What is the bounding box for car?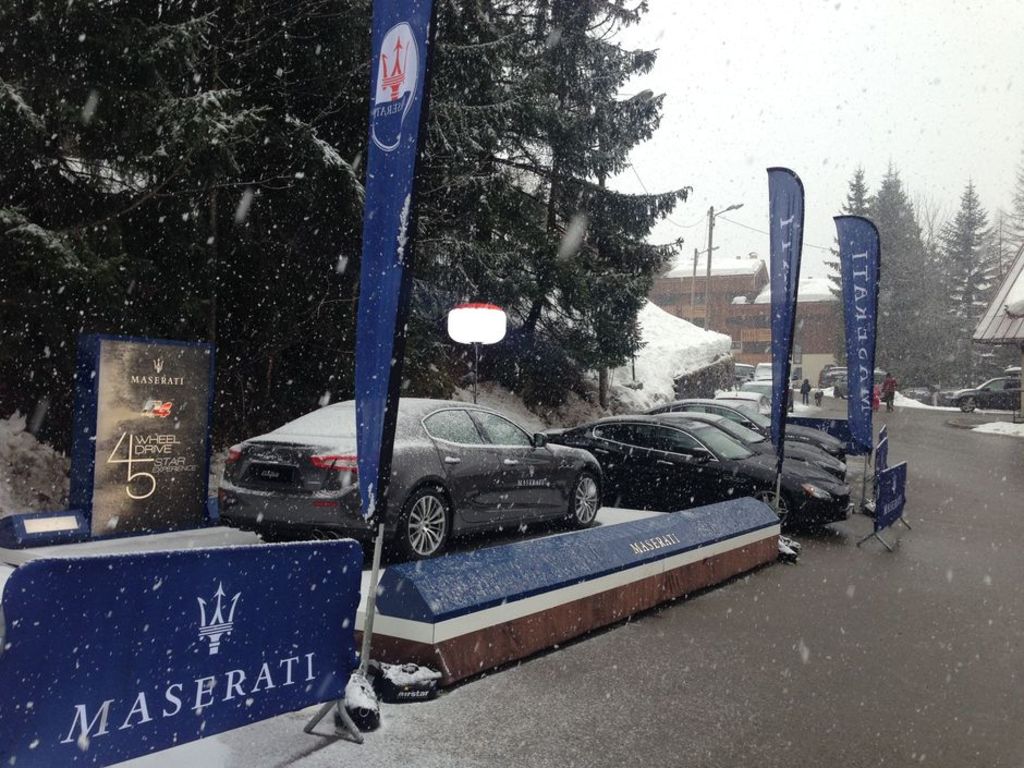
{"left": 224, "top": 403, "right": 609, "bottom": 557}.
